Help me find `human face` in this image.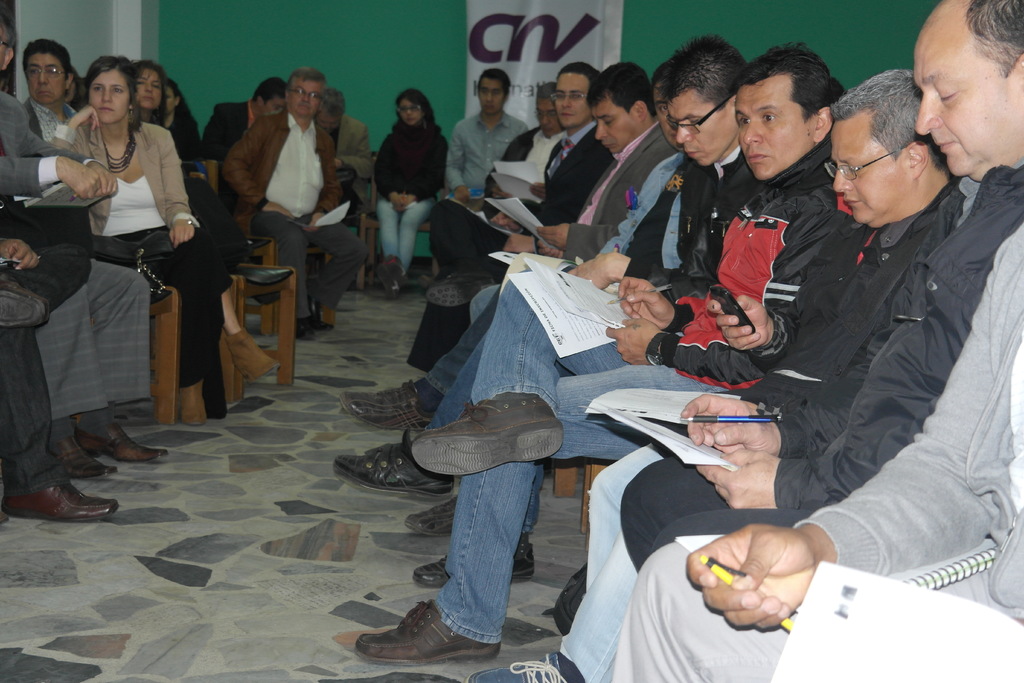
Found it: [29,47,69,105].
